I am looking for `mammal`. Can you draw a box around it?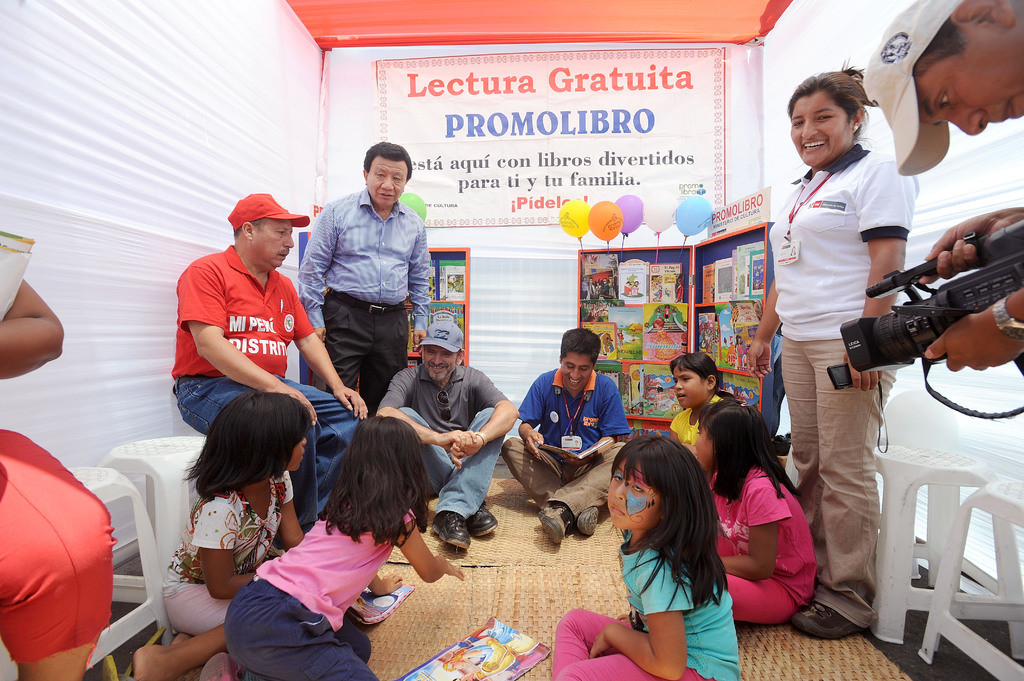
Sure, the bounding box is locate(693, 398, 822, 623).
